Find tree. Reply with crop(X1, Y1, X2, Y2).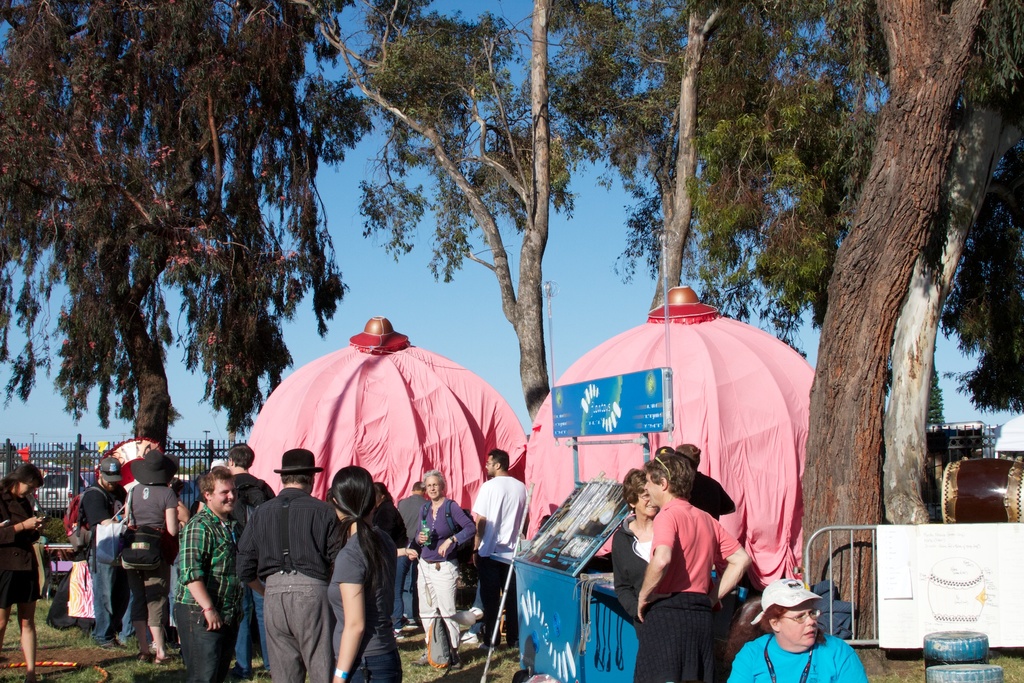
crop(572, 0, 883, 313).
